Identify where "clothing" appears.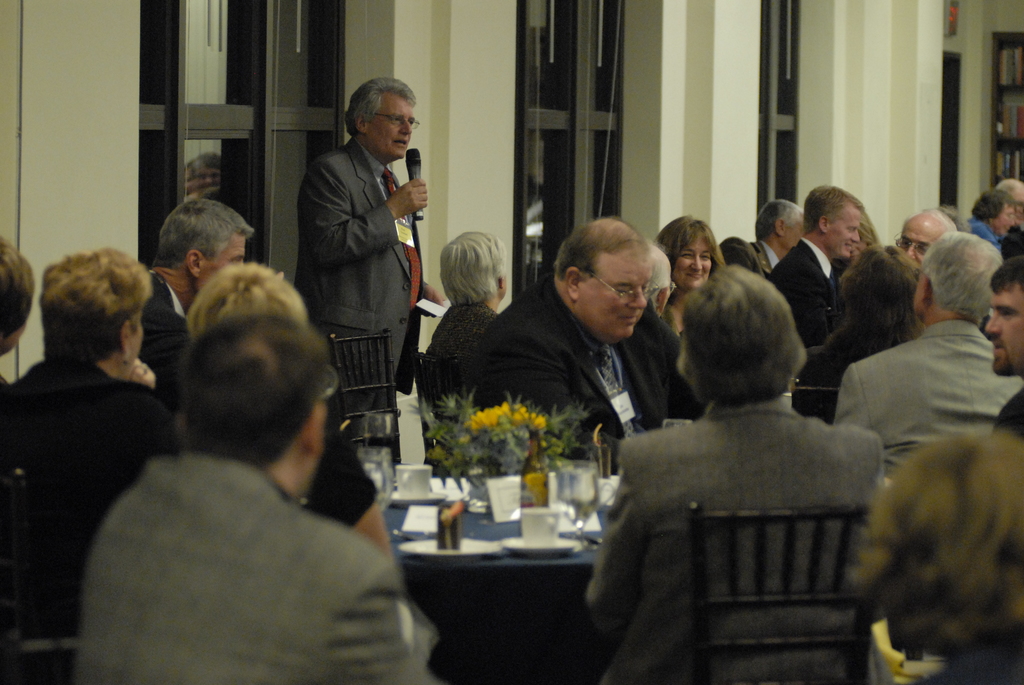
Appears at pyautogui.locateOnScreen(827, 326, 1022, 468).
